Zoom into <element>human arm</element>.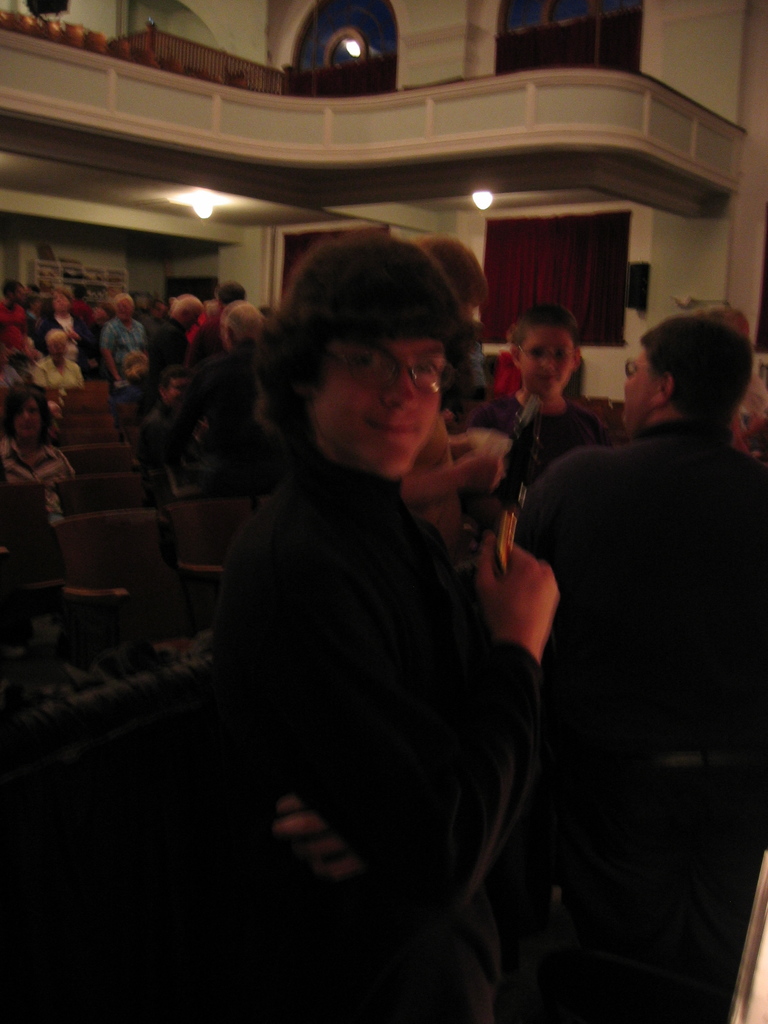
Zoom target: [258,543,564,909].
